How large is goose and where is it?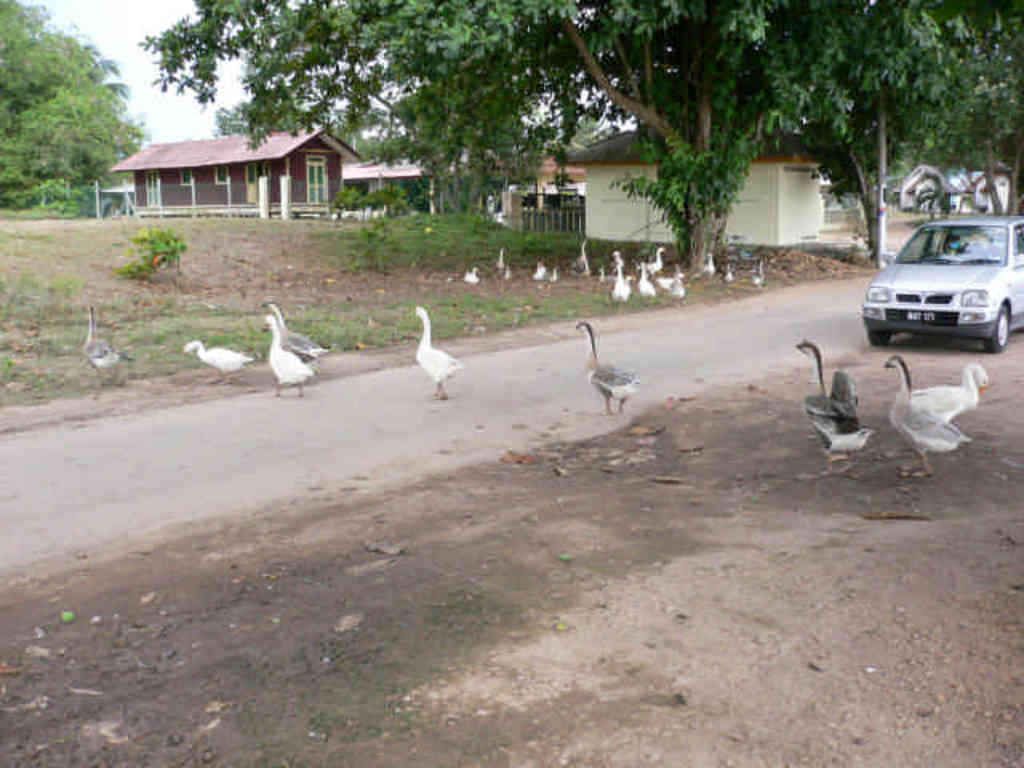
Bounding box: <bbox>882, 349, 973, 474</bbox>.
